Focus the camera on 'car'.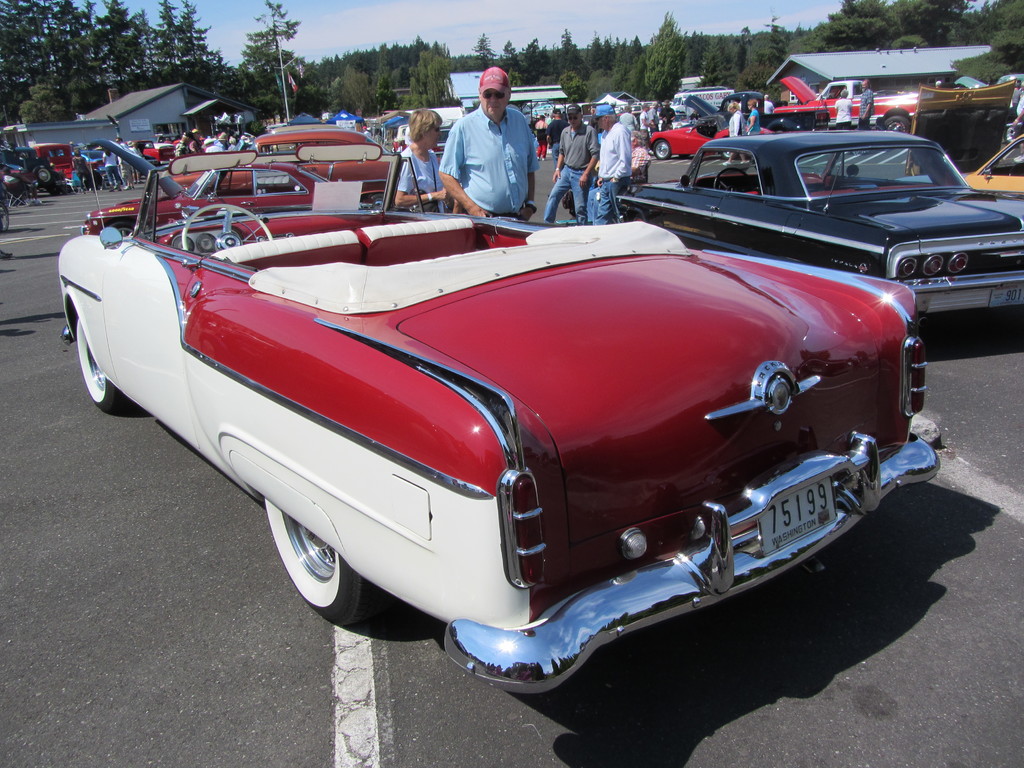
Focus region: <box>623,131,1023,323</box>.
